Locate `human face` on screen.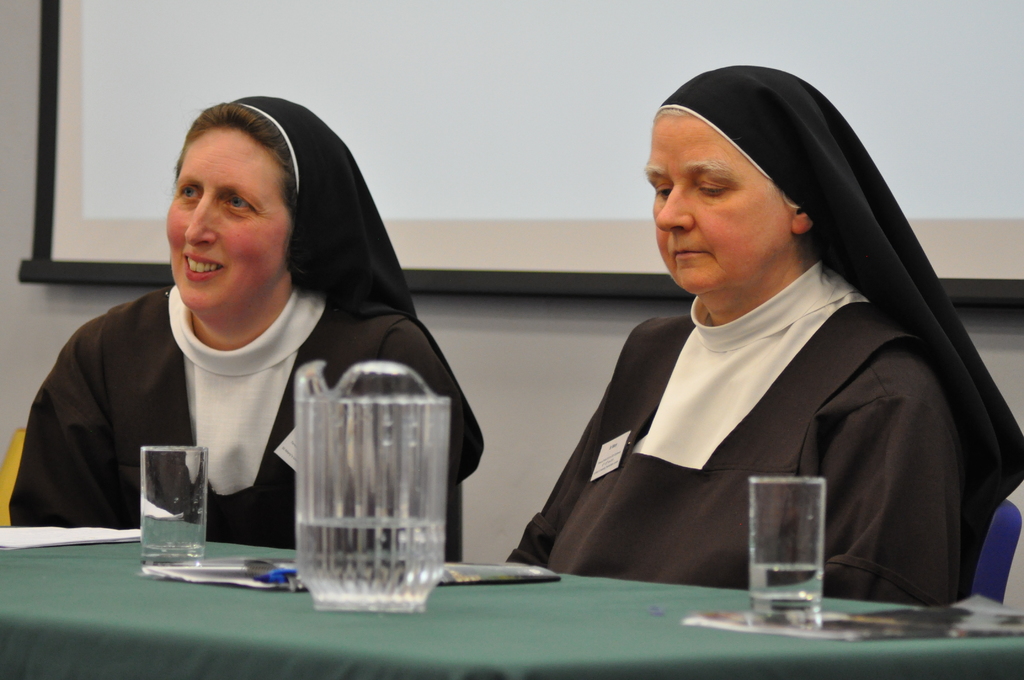
On screen at BBox(166, 123, 292, 312).
